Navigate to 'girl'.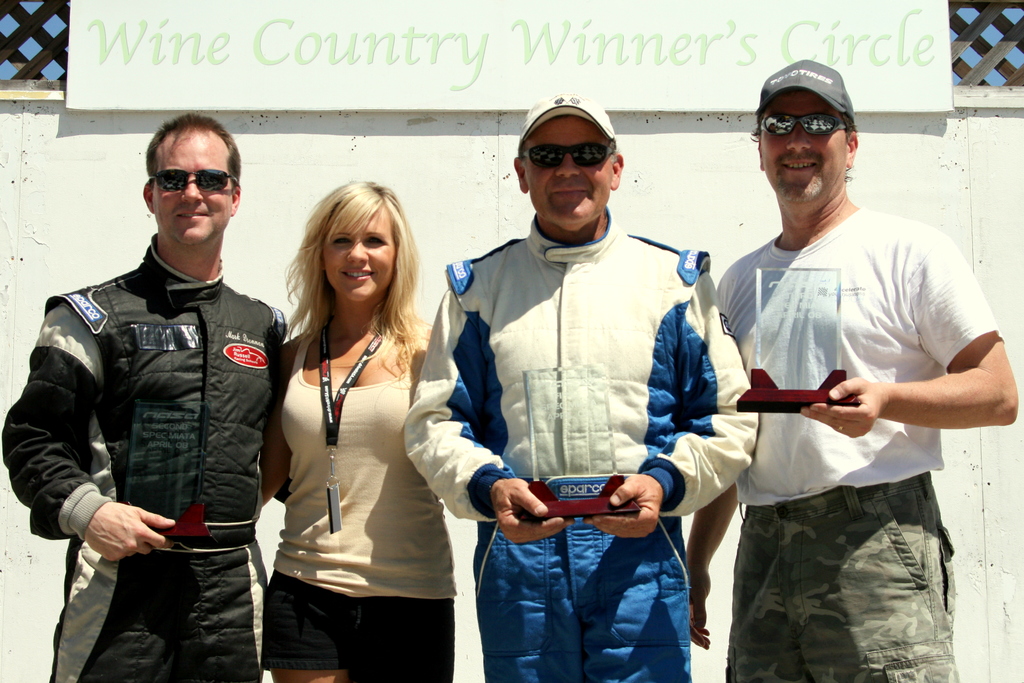
Navigation target: 257, 175, 456, 682.
